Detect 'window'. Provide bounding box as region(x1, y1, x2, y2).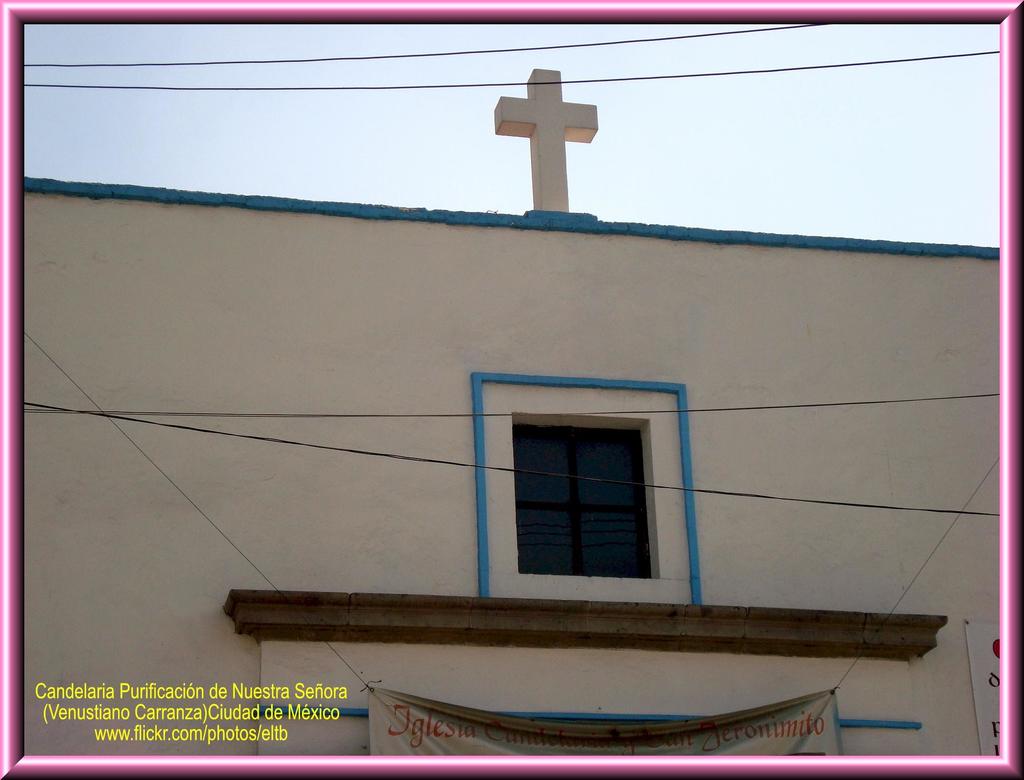
region(515, 414, 654, 578).
